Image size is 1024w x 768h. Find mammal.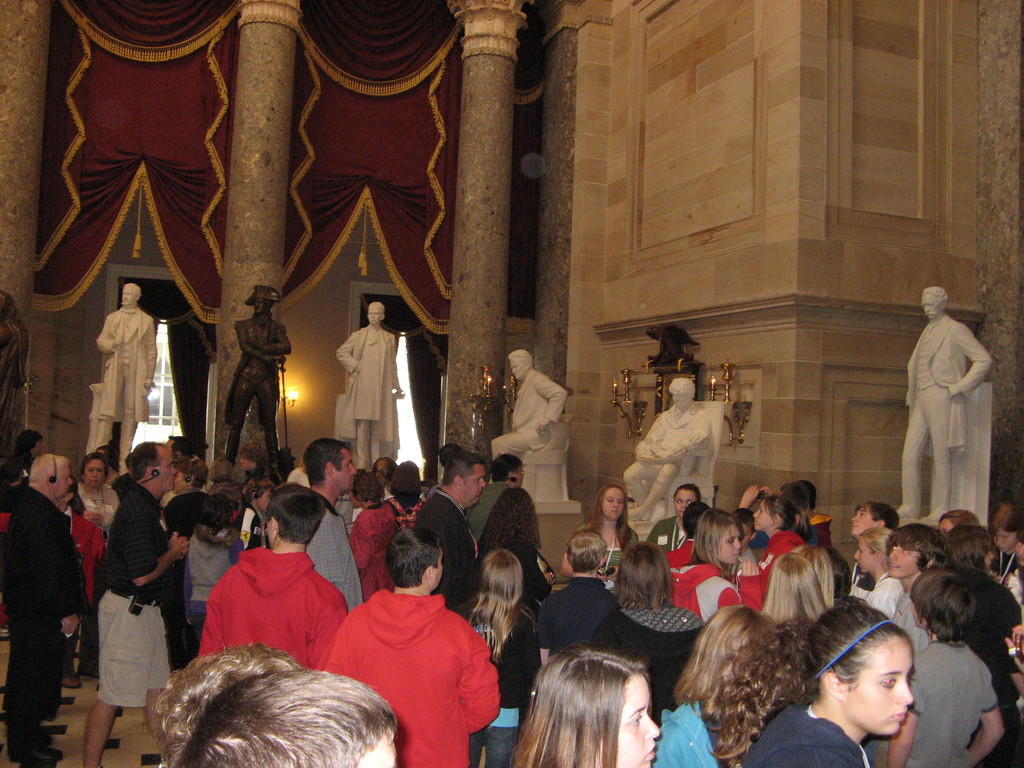
943:517:1023:767.
